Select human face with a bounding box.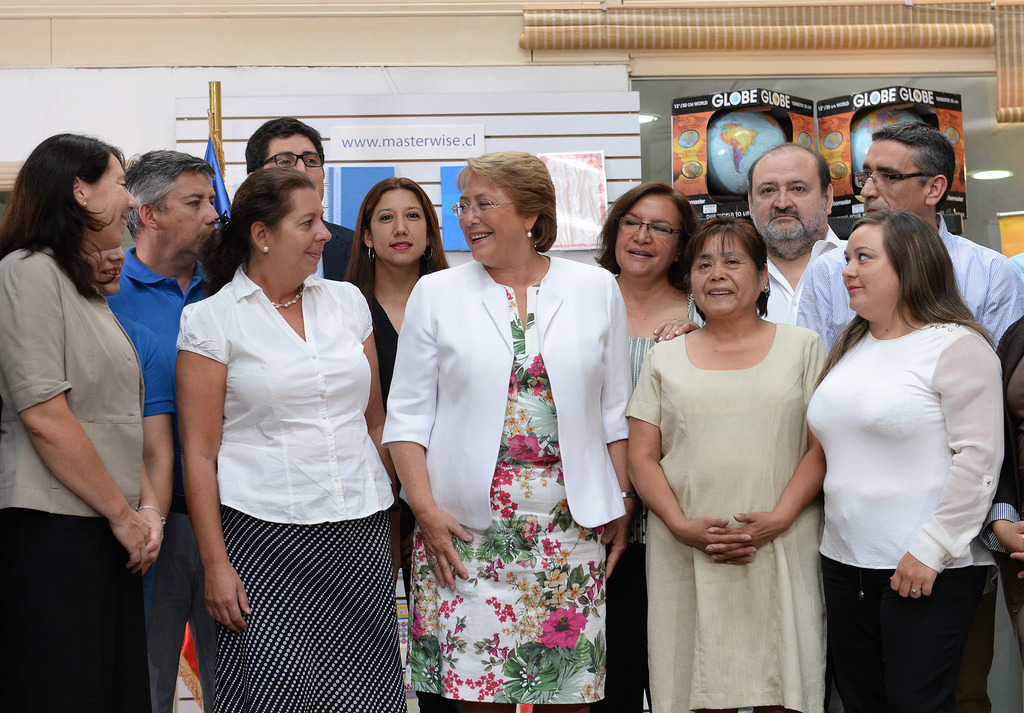
rect(152, 167, 216, 267).
